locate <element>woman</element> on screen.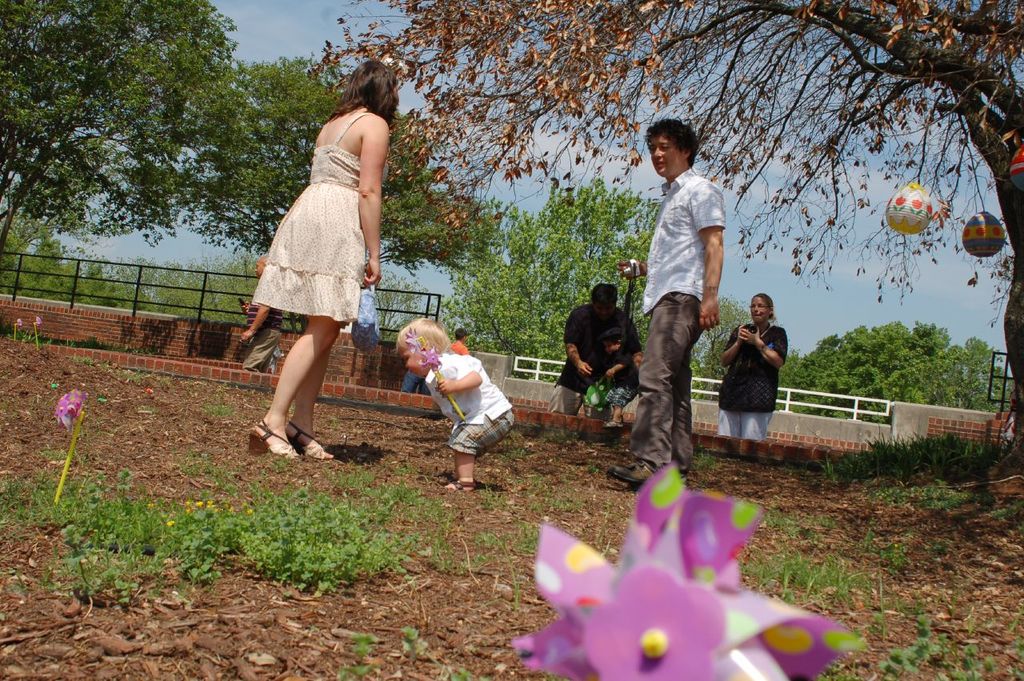
On screen at select_region(718, 294, 789, 442).
